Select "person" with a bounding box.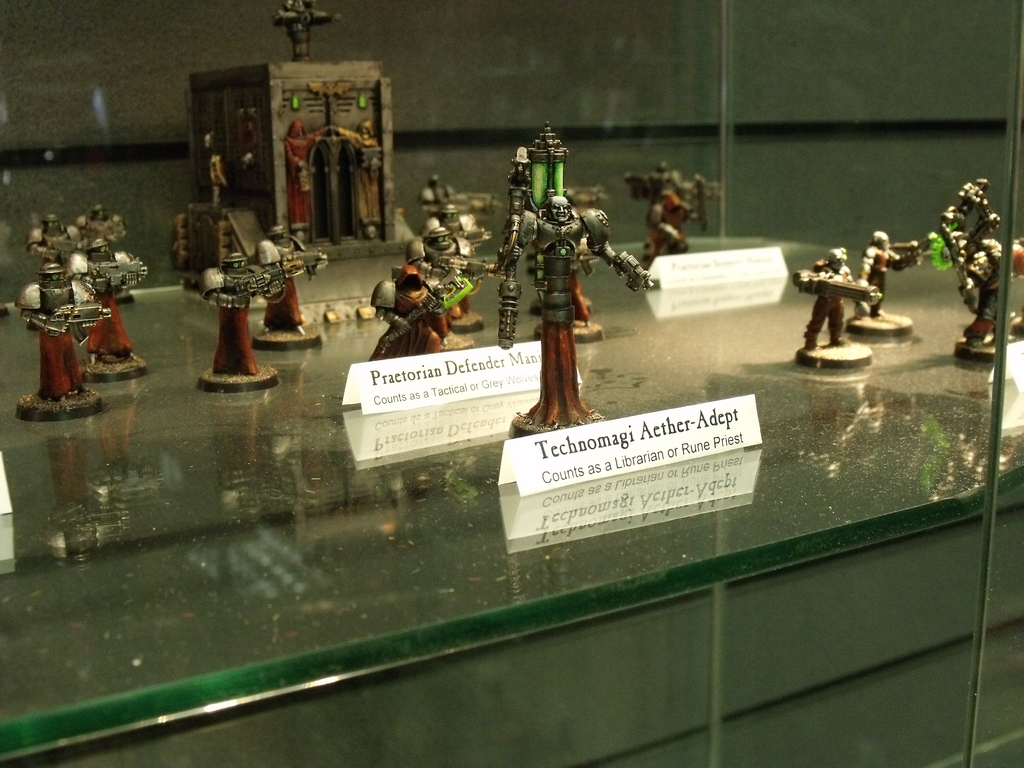
{"left": 12, "top": 264, "right": 95, "bottom": 407}.
